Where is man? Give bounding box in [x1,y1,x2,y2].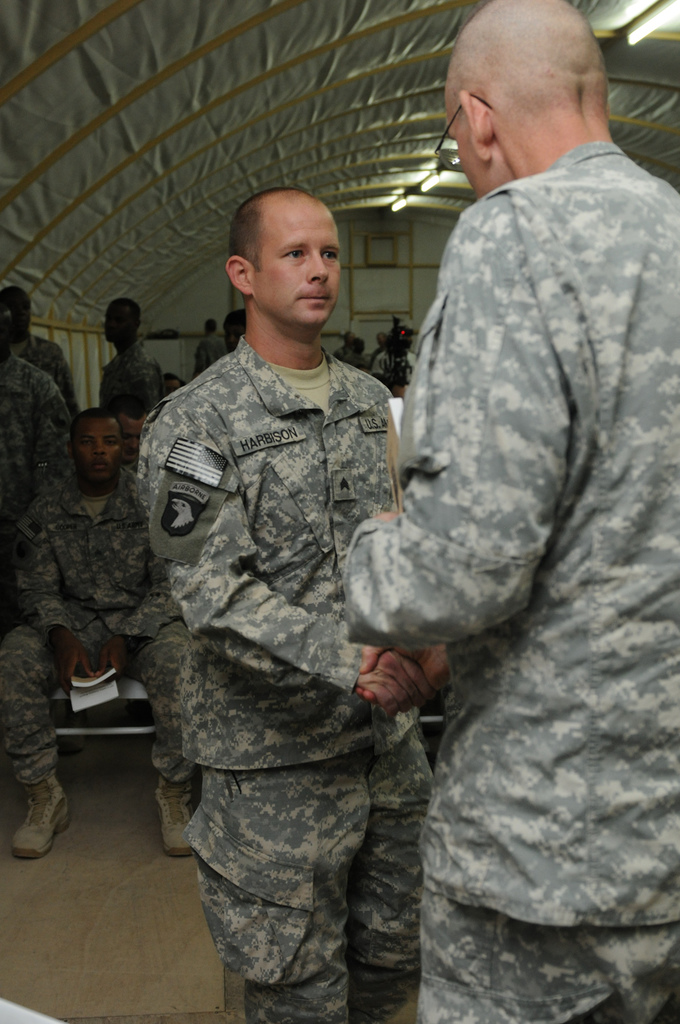
[0,409,205,859].
